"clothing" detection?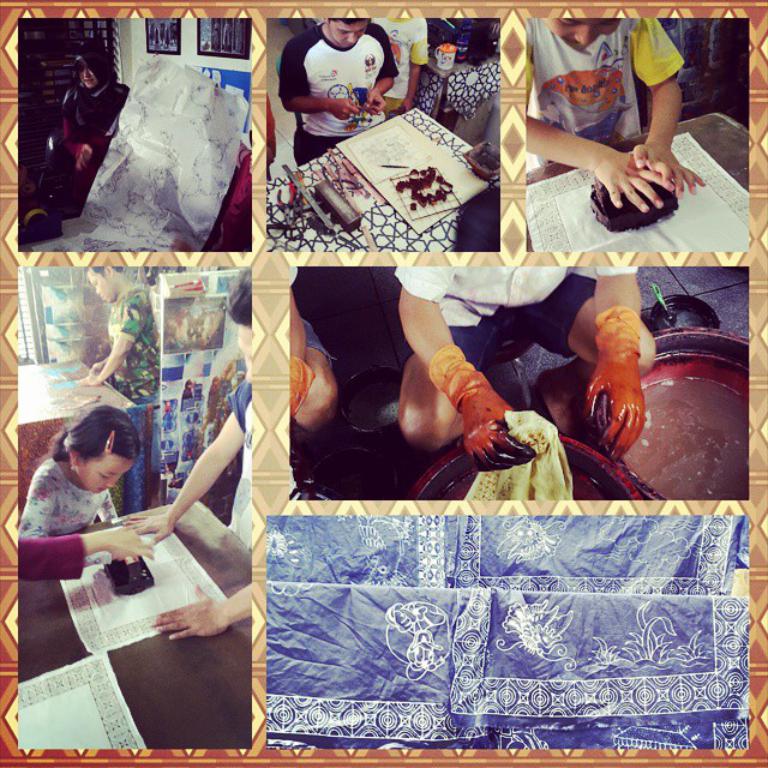
522, 14, 684, 163
